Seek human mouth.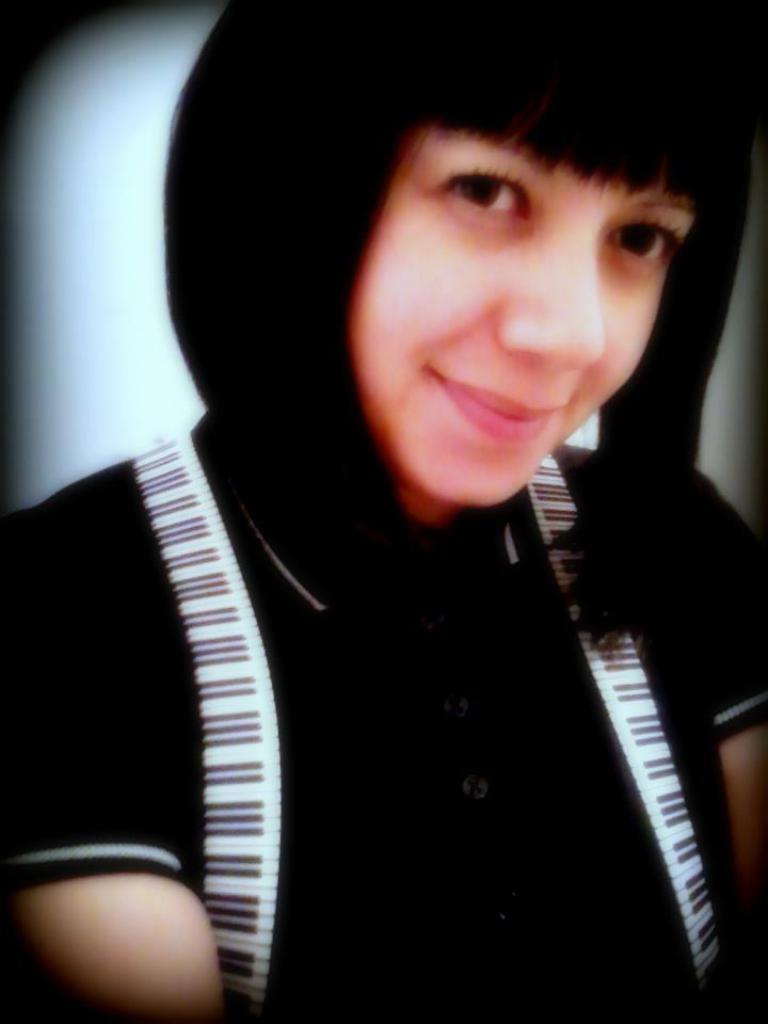
[429,362,570,446].
